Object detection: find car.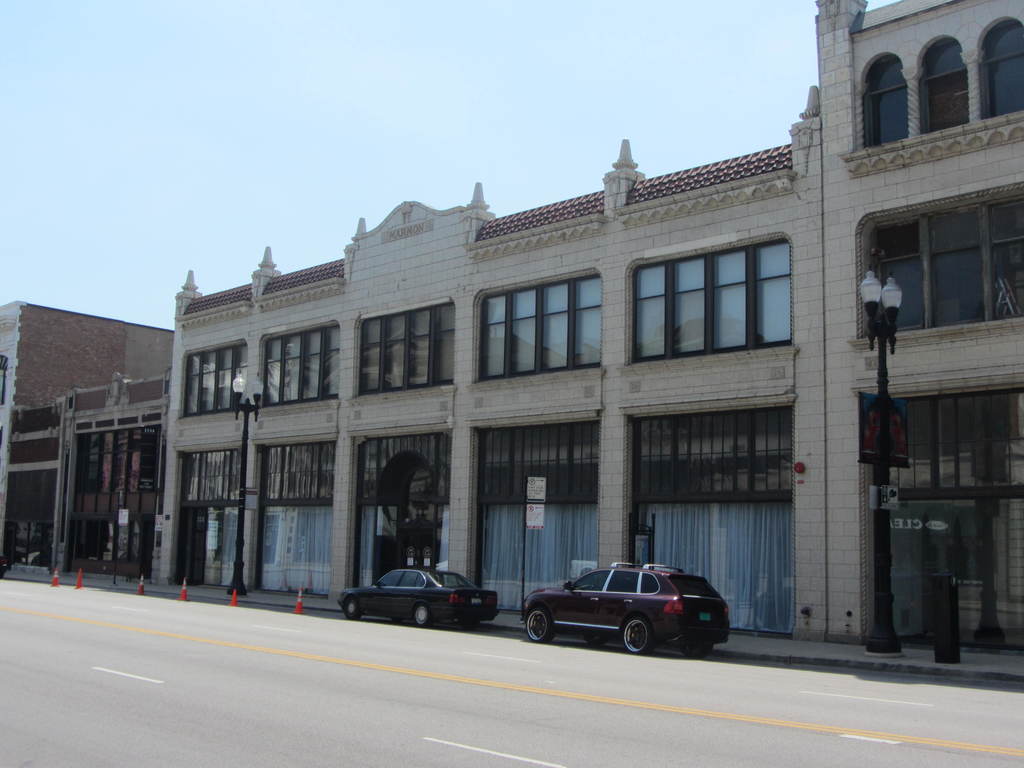
x1=340 y1=569 x2=504 y2=628.
